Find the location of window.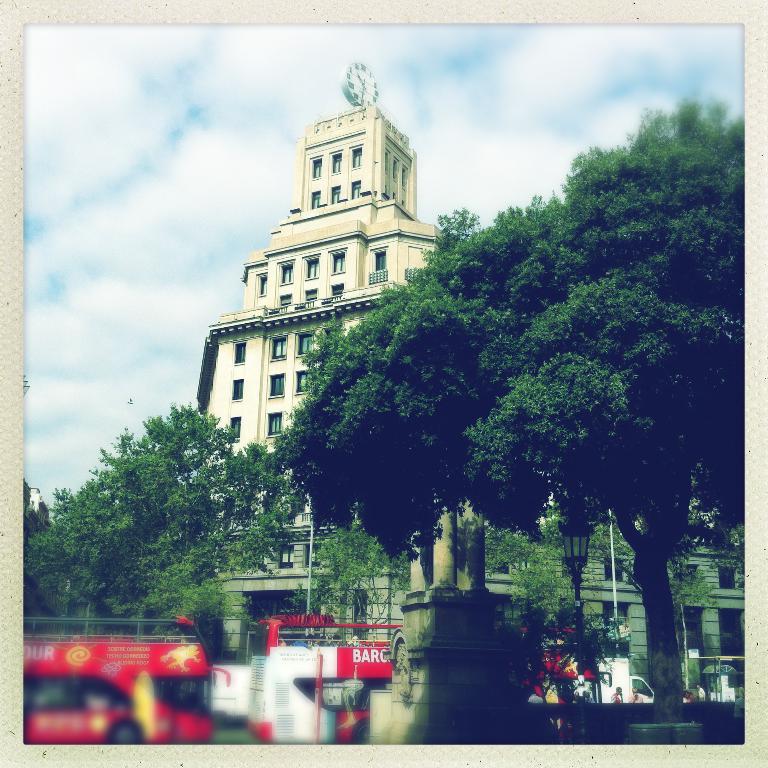
Location: {"left": 268, "top": 372, "right": 285, "bottom": 401}.
